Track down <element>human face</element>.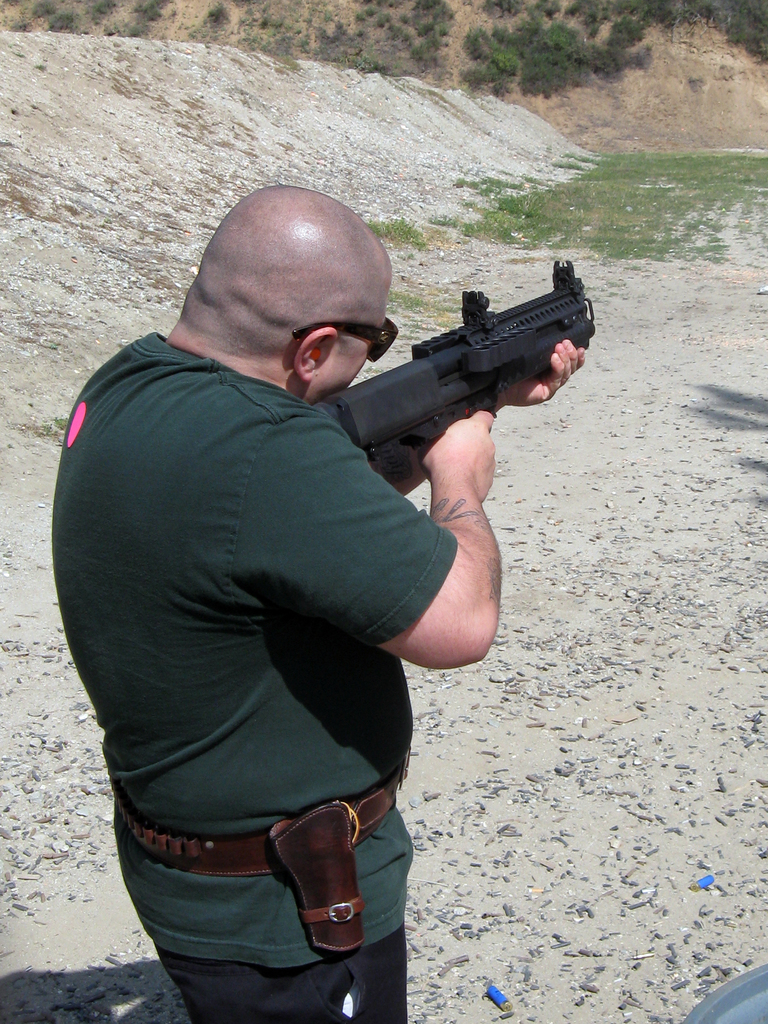
Tracked to {"x1": 327, "y1": 271, "x2": 397, "y2": 397}.
